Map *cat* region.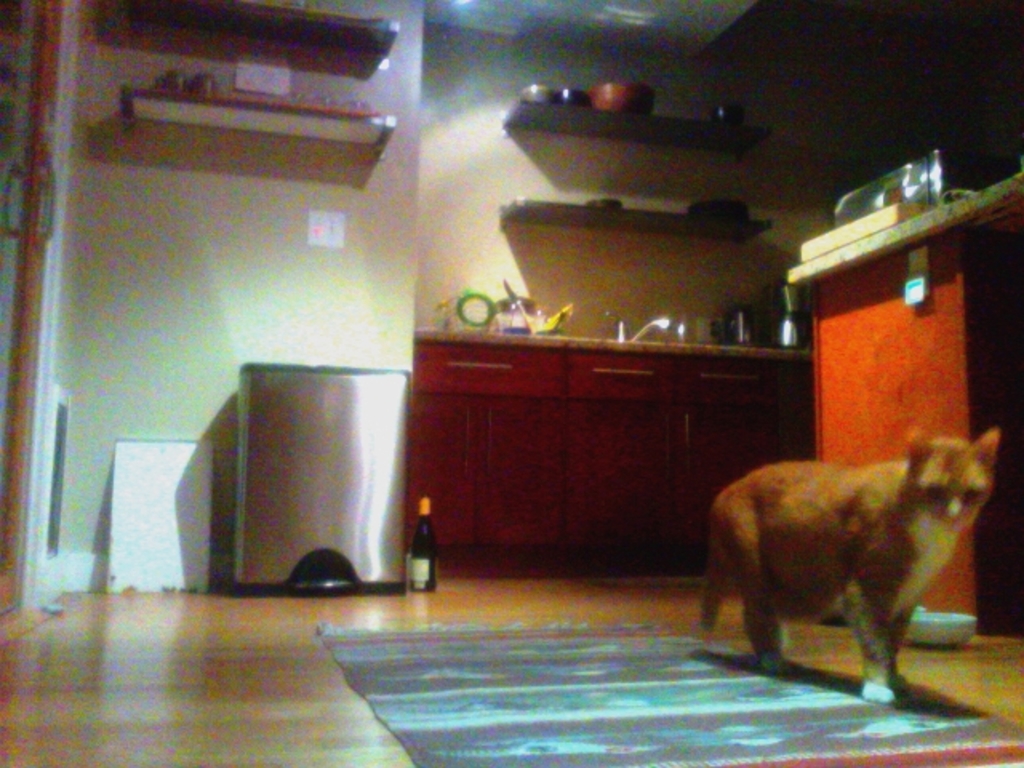
Mapped to [left=706, top=430, right=1000, bottom=709].
